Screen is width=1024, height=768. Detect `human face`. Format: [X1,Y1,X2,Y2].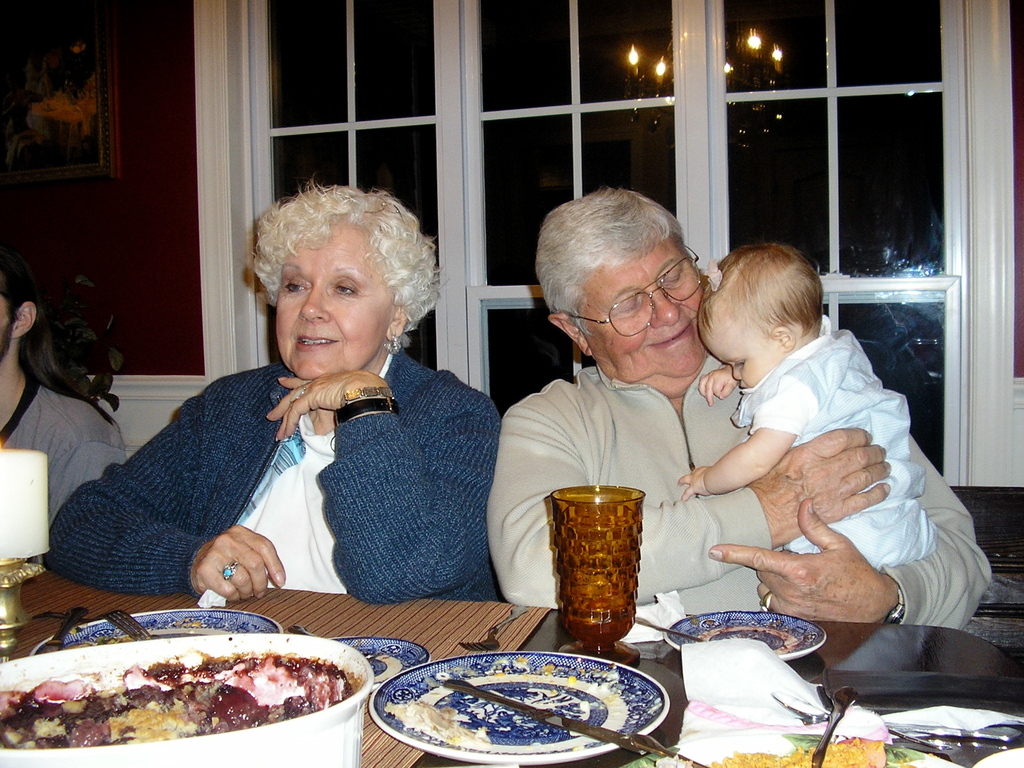
[698,319,771,390].
